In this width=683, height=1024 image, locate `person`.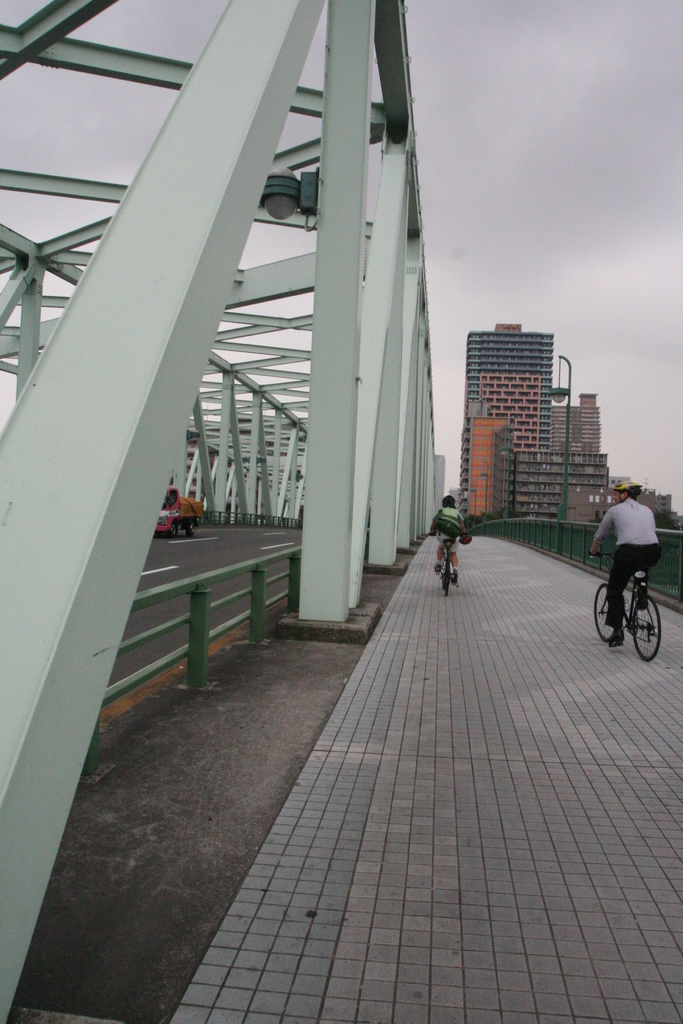
Bounding box: <box>425,495,471,593</box>.
